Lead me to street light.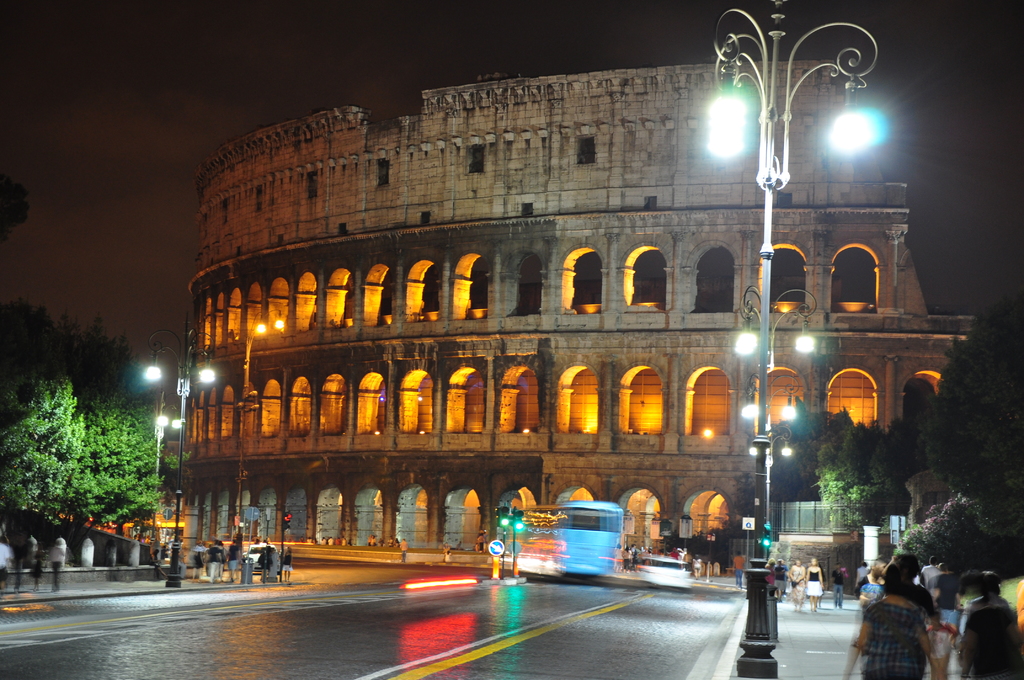
Lead to 737, 376, 803, 570.
